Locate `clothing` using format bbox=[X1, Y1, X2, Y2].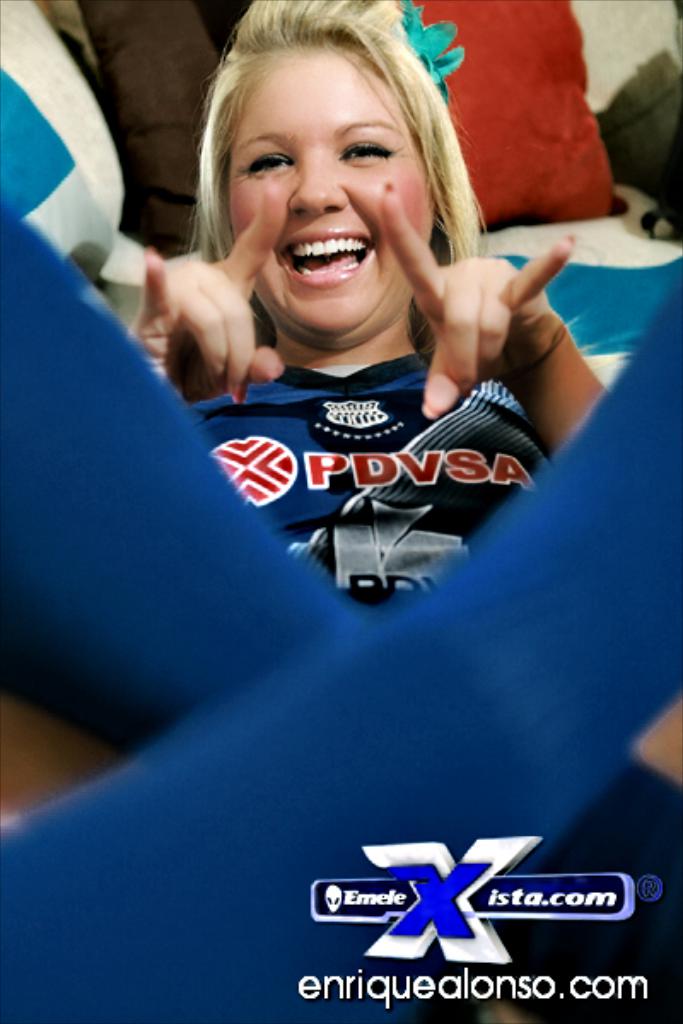
bbox=[152, 247, 575, 594].
